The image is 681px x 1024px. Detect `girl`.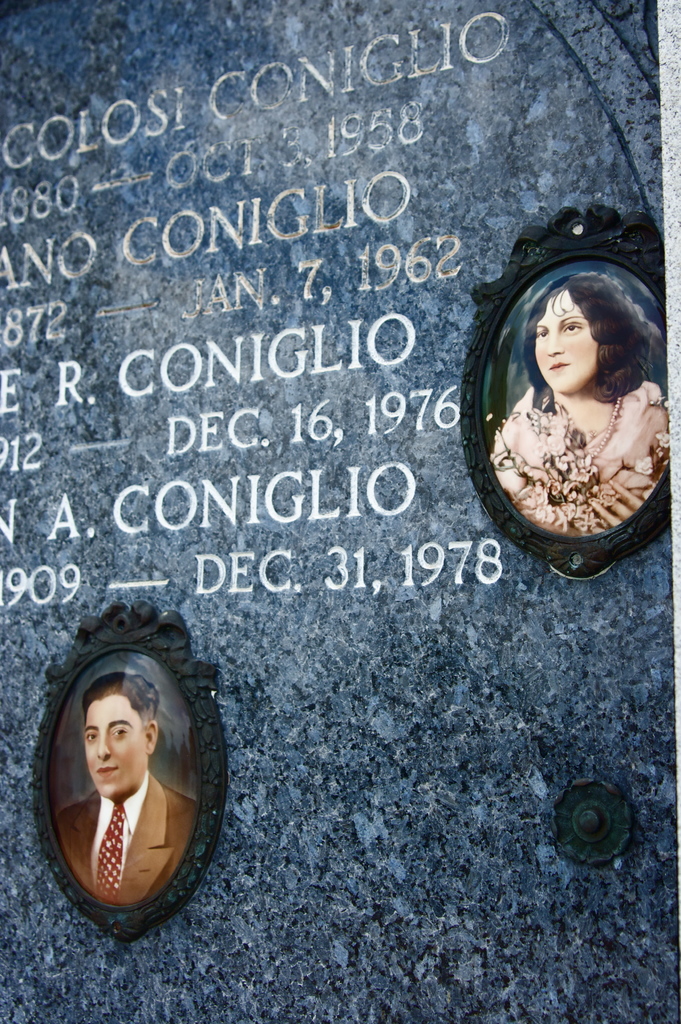
Detection: x1=480, y1=267, x2=666, y2=529.
